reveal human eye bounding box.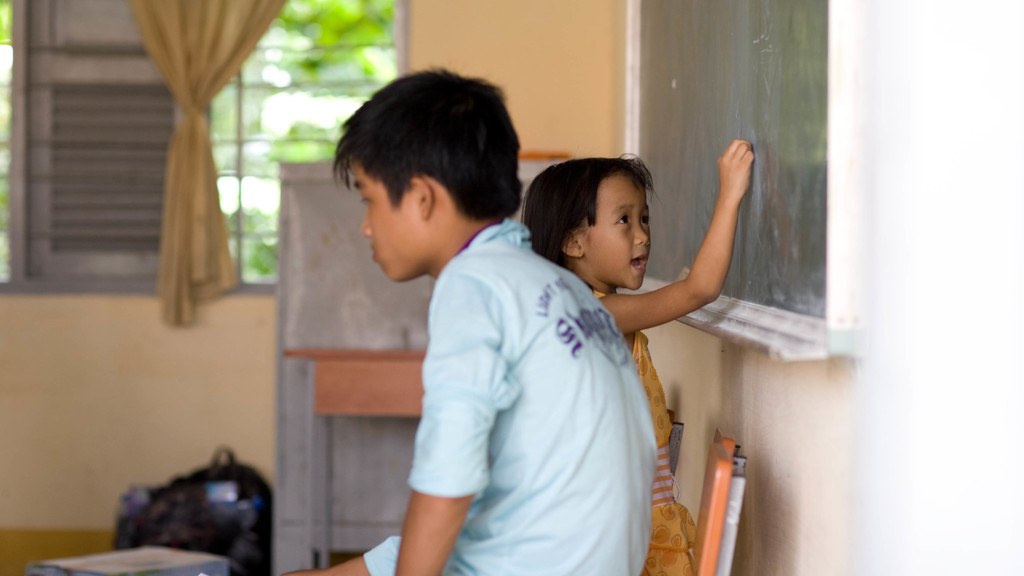
Revealed: Rect(360, 190, 378, 209).
